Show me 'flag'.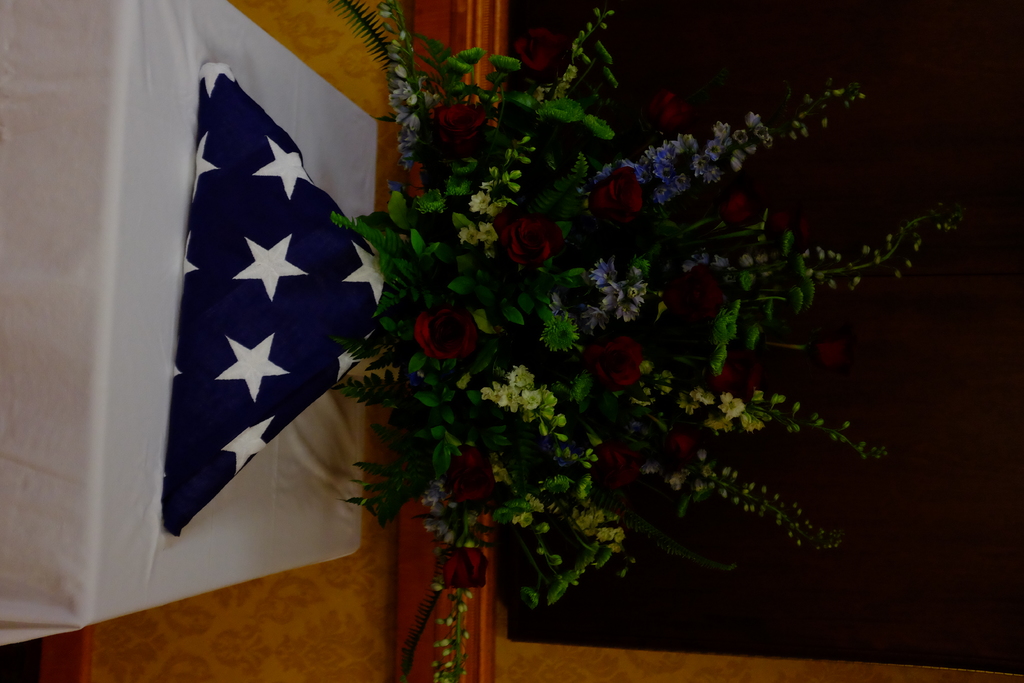
'flag' is here: region(159, 73, 371, 589).
